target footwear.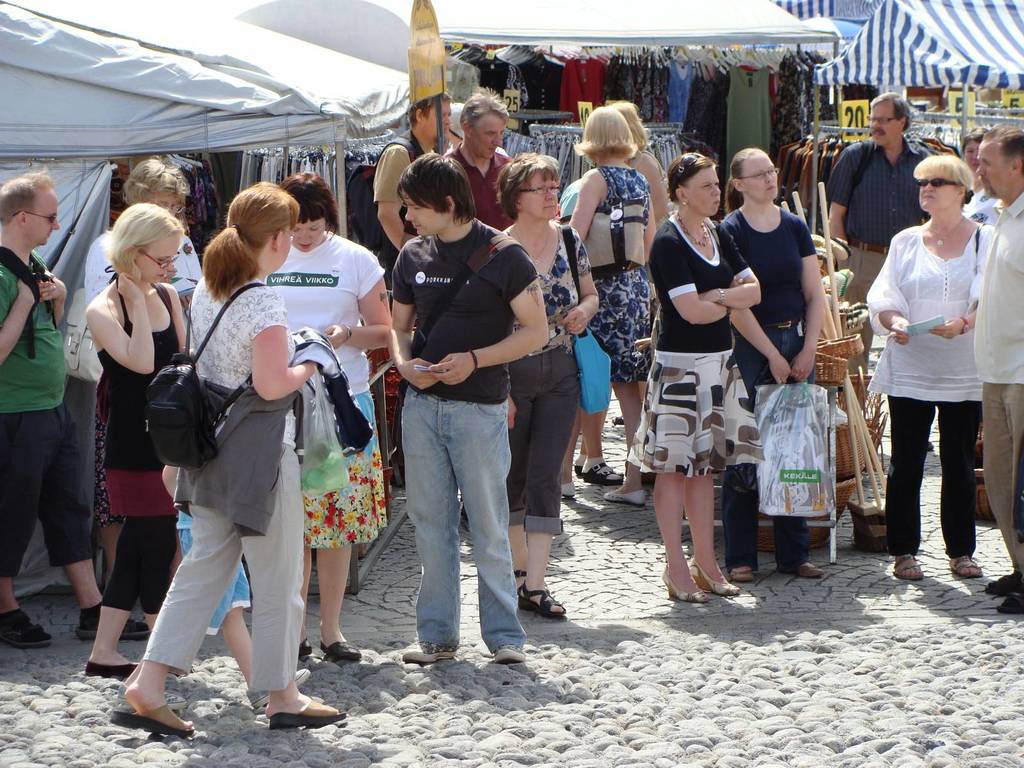
Target region: <box>601,481,646,508</box>.
